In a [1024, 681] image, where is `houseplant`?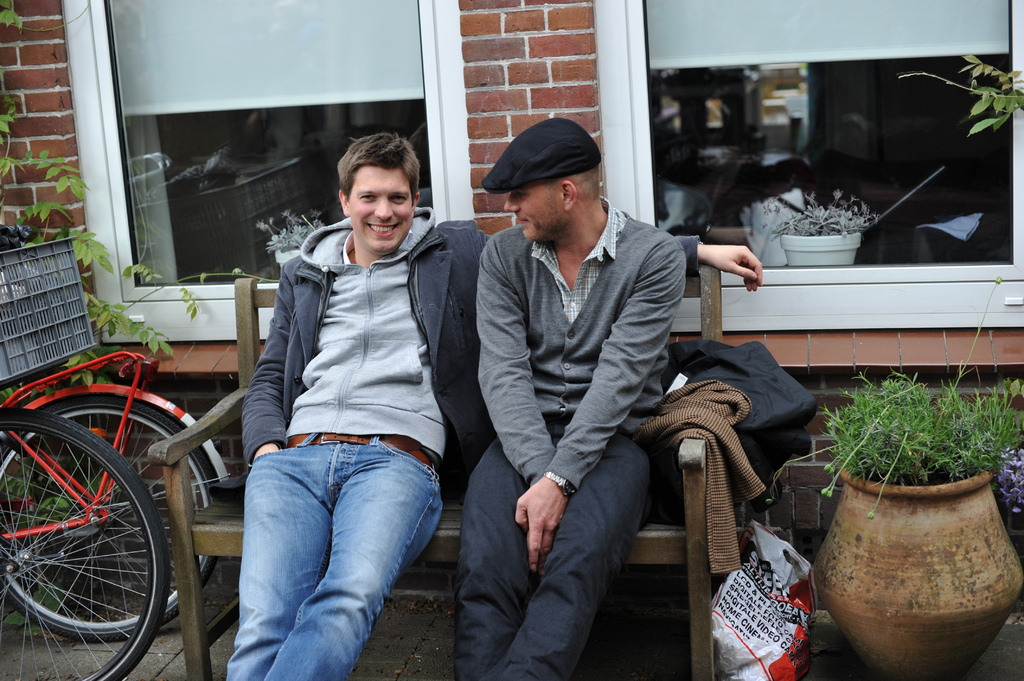
(993, 445, 1023, 537).
